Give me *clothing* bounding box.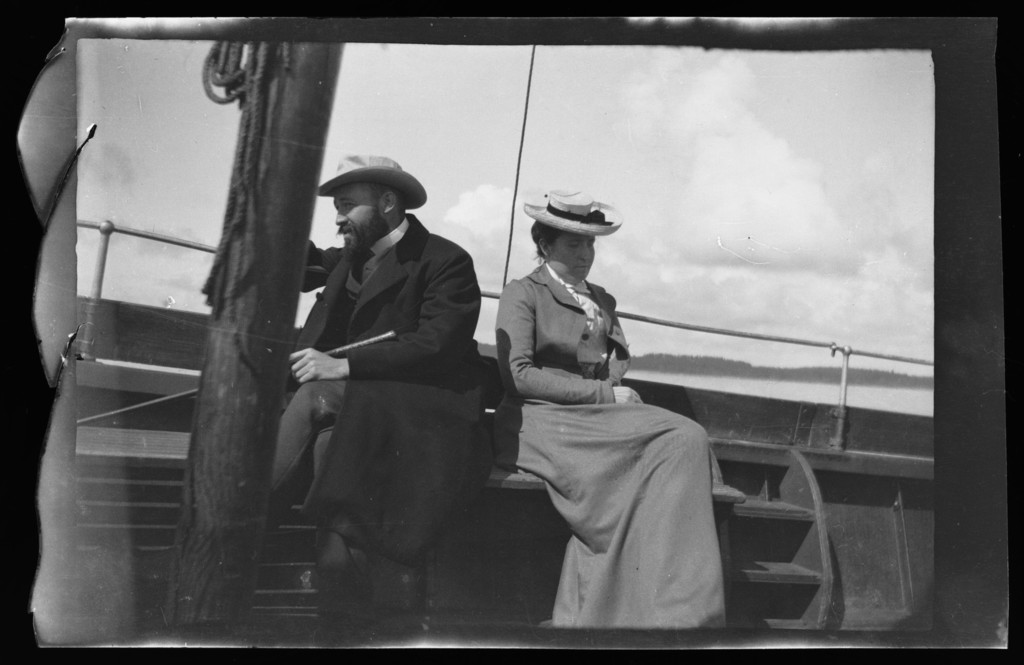
[x1=484, y1=235, x2=724, y2=628].
